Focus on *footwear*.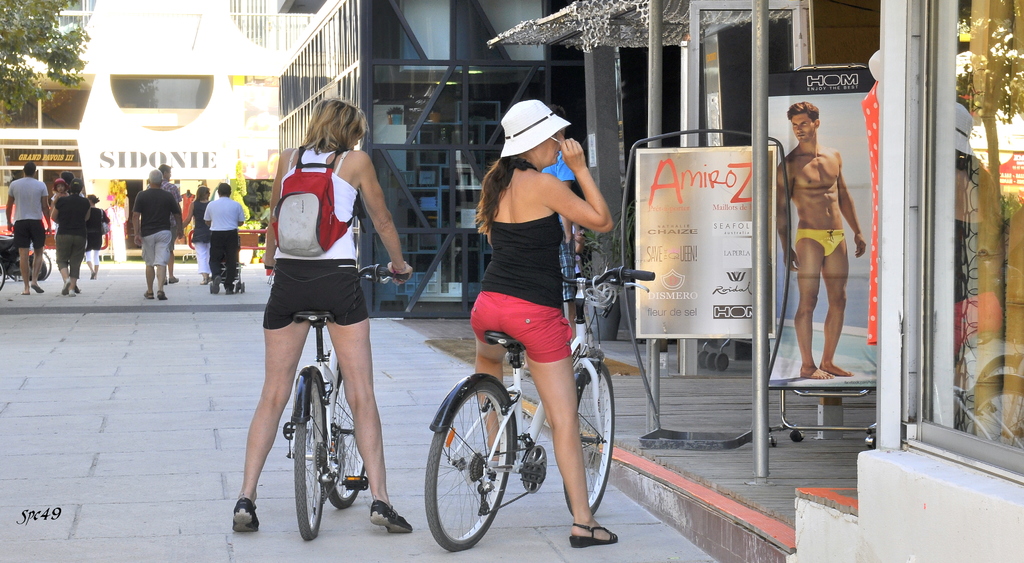
Focused at box(28, 277, 46, 296).
